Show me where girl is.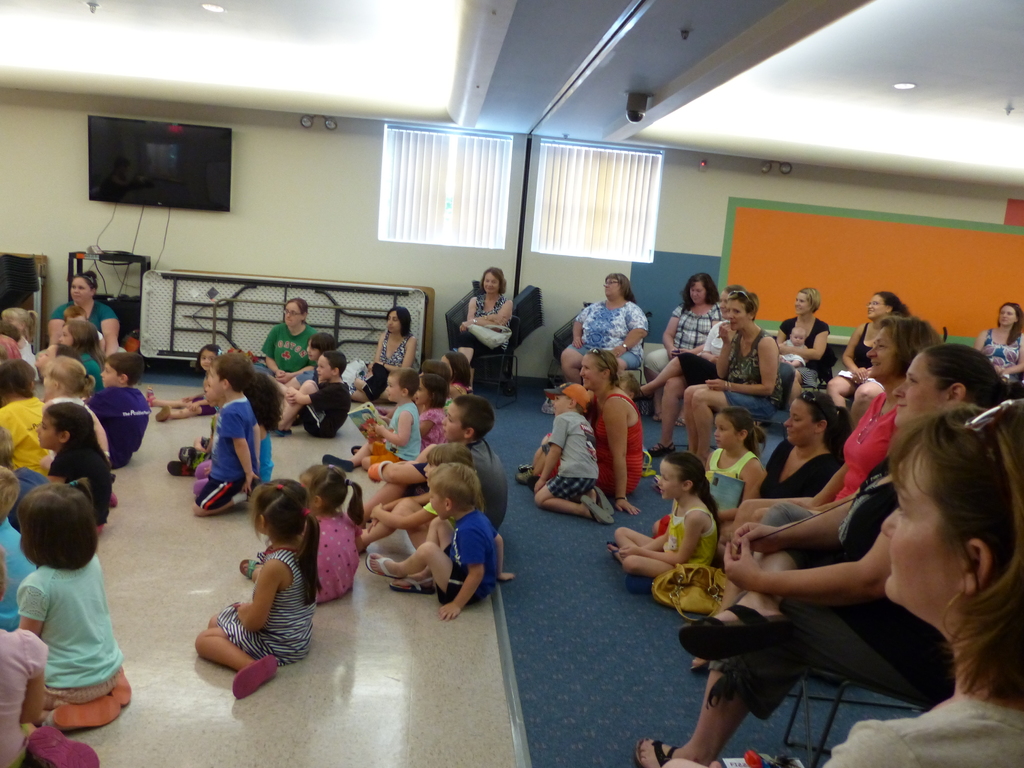
girl is at 20/486/132/734.
